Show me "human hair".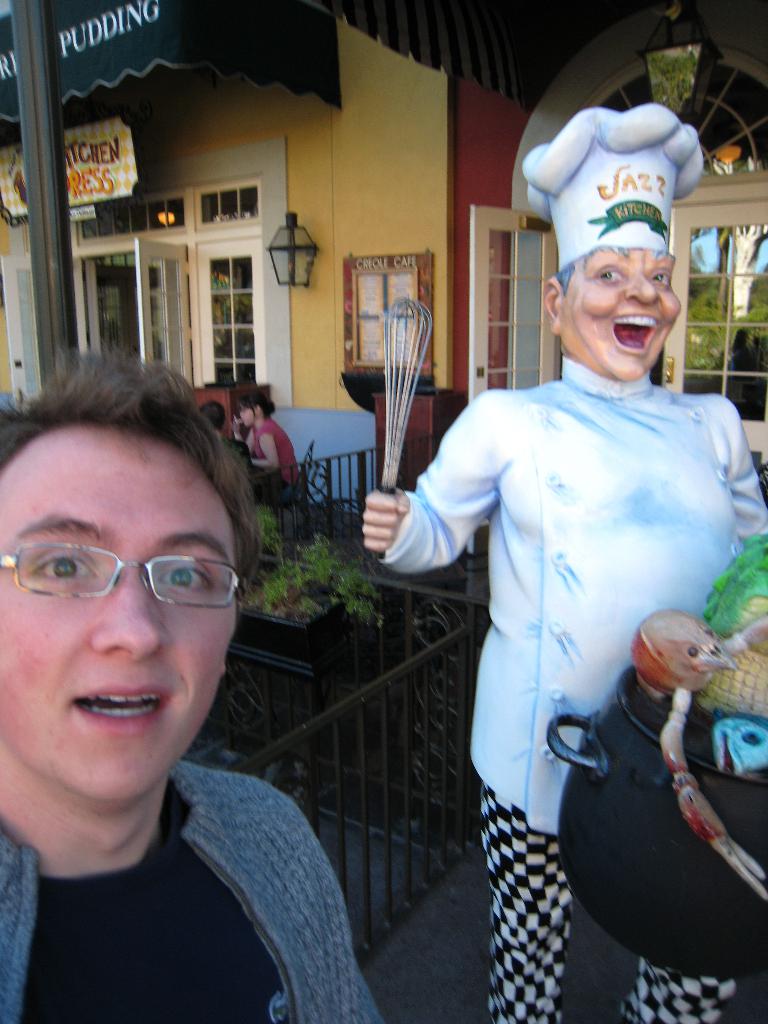
"human hair" is here: x1=0, y1=353, x2=256, y2=580.
